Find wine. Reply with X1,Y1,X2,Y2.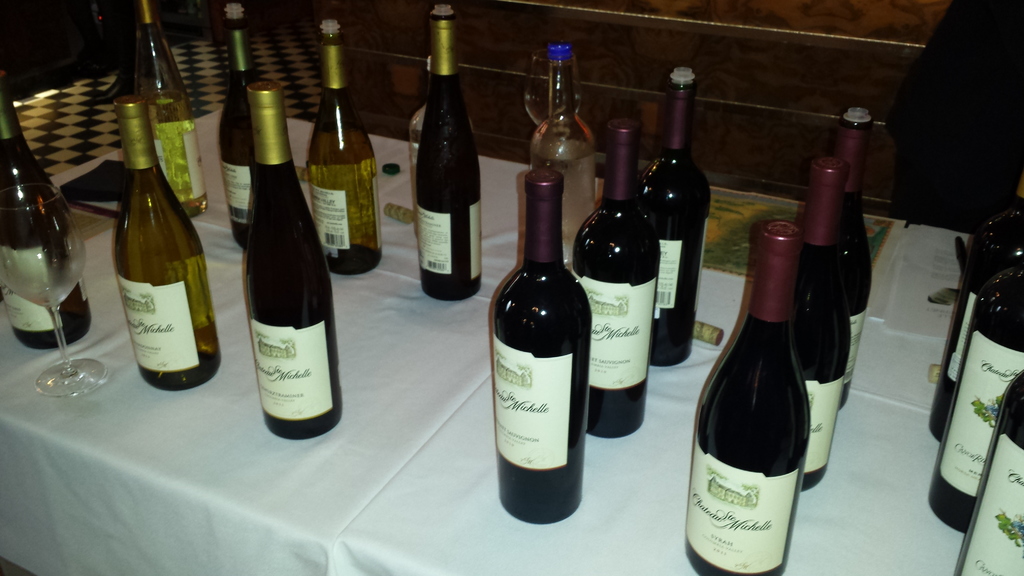
921,265,1023,531.
